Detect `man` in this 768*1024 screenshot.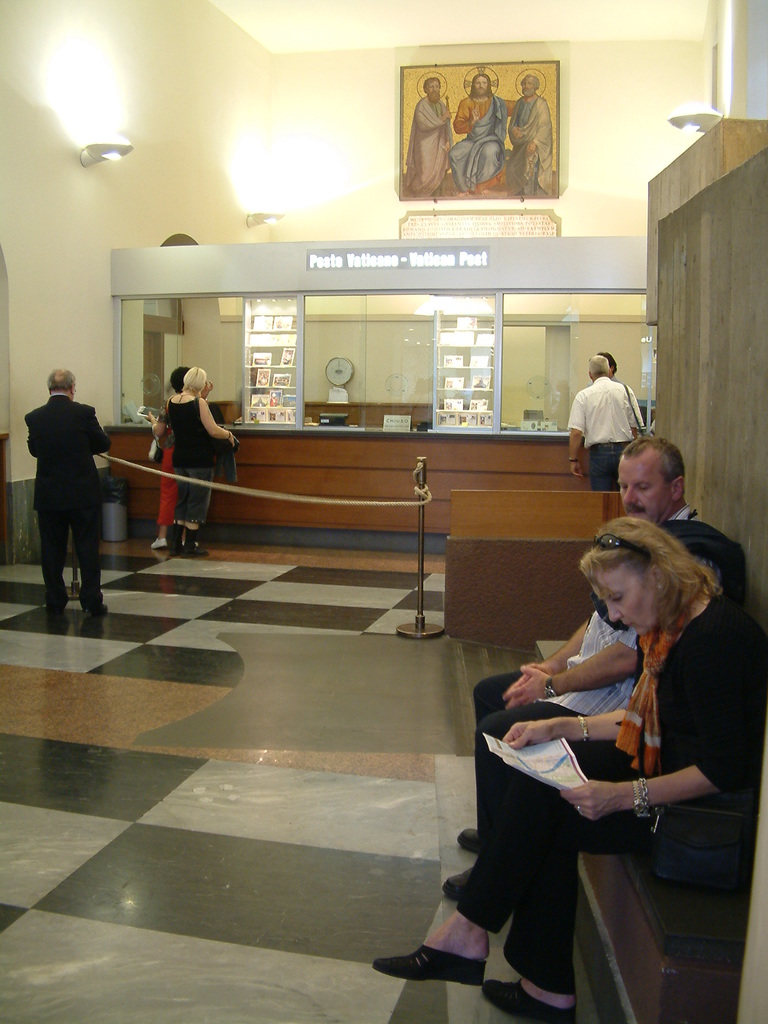
Detection: [left=449, top=71, right=515, bottom=193].
